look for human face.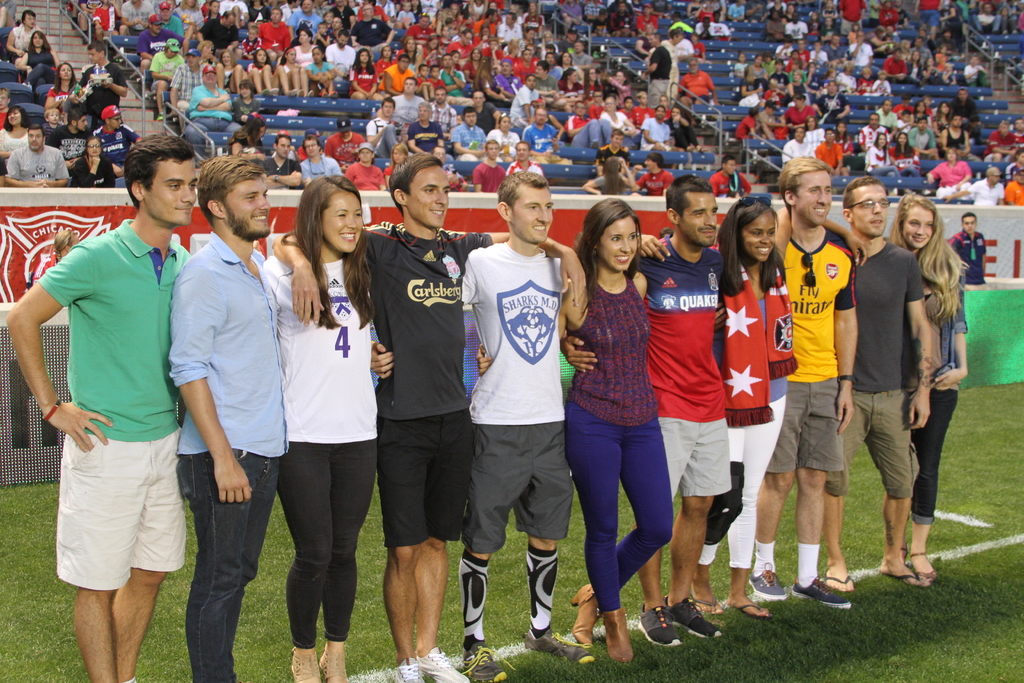
Found: Rect(826, 130, 833, 140).
